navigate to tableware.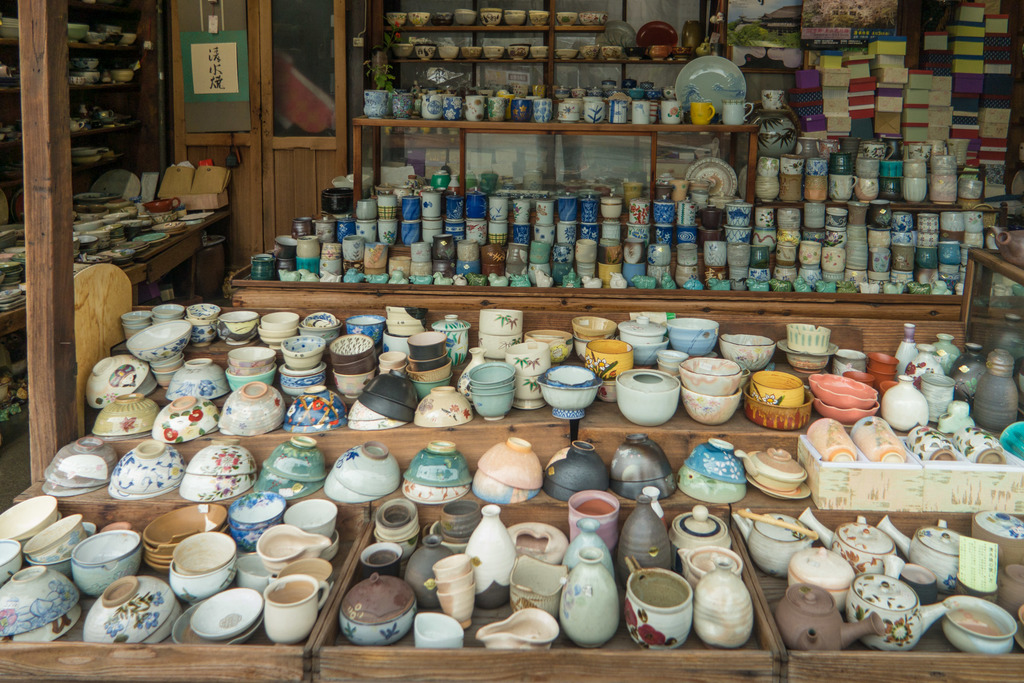
Navigation target: x1=386 y1=316 x2=429 y2=334.
